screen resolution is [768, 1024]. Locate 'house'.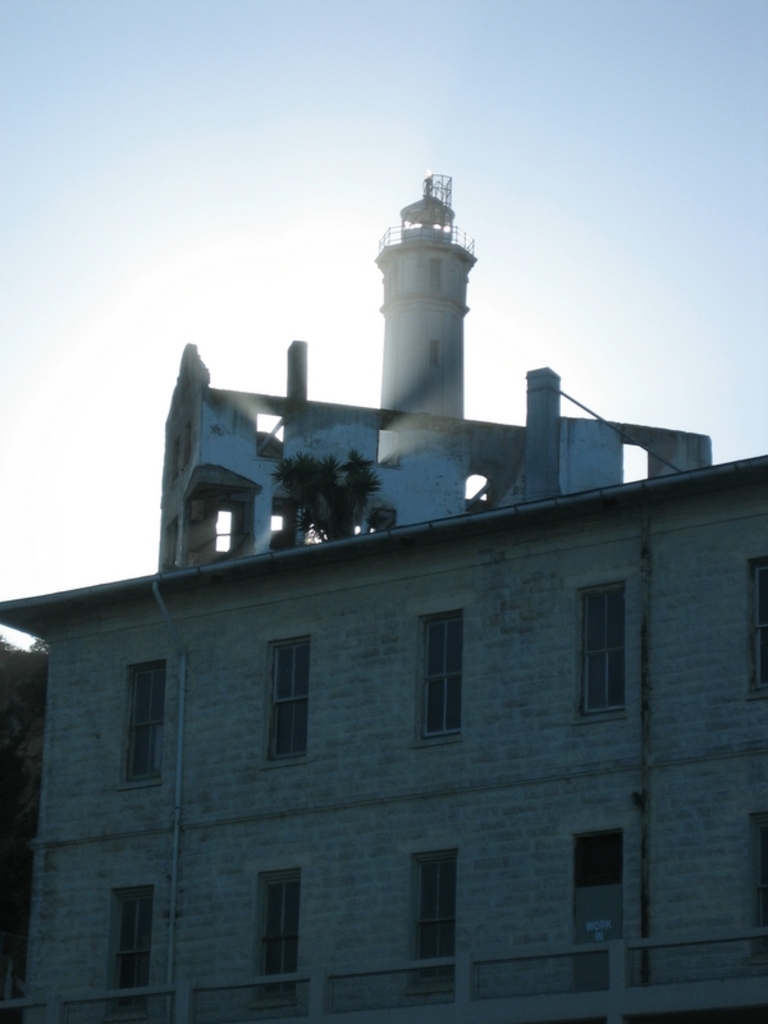
bbox=[13, 201, 741, 1023].
